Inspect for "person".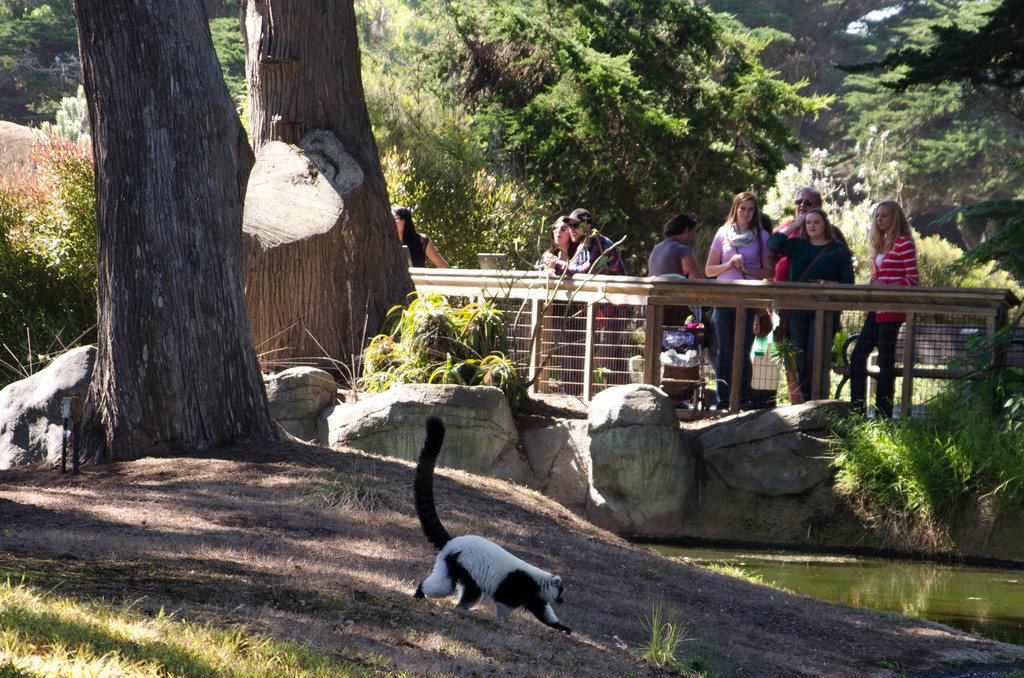
Inspection: Rect(387, 204, 456, 272).
